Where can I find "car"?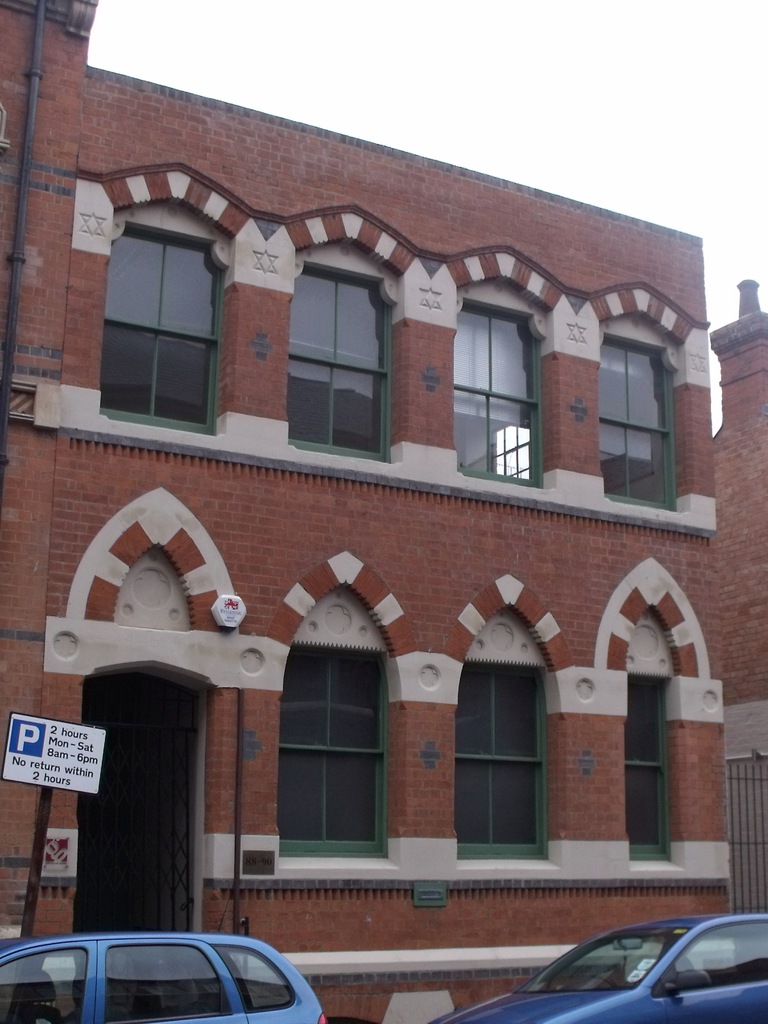
You can find it at l=431, t=913, r=767, b=1023.
